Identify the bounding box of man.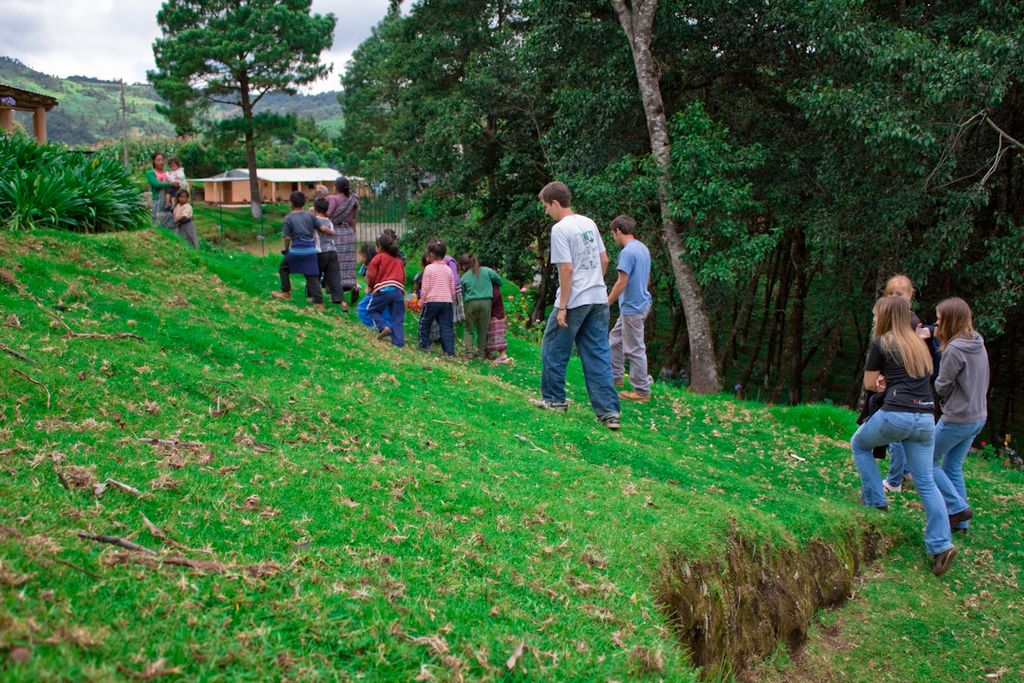
<bbox>605, 214, 652, 400</bbox>.
